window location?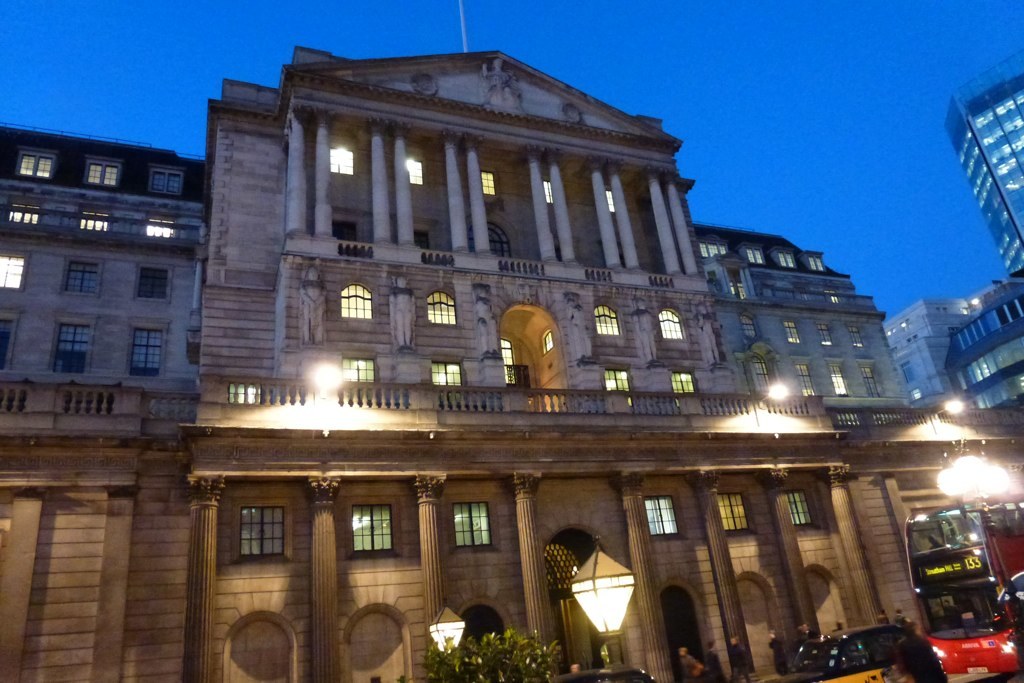
select_region(432, 360, 473, 386)
